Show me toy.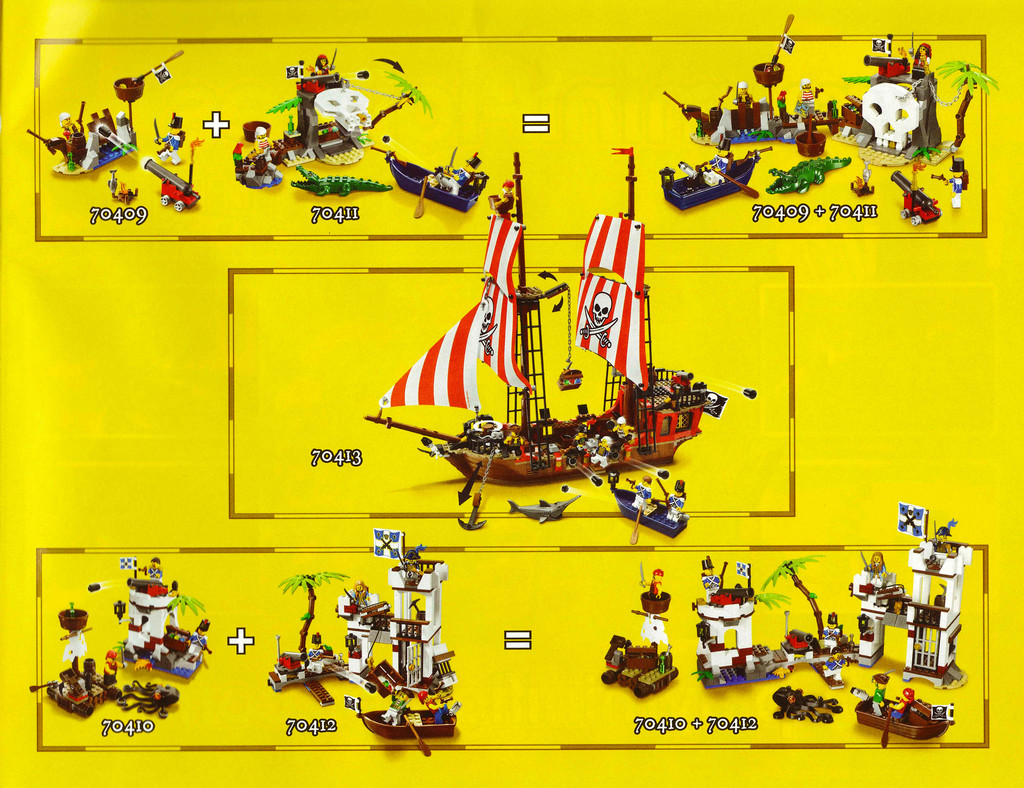
toy is here: bbox=(270, 563, 465, 707).
